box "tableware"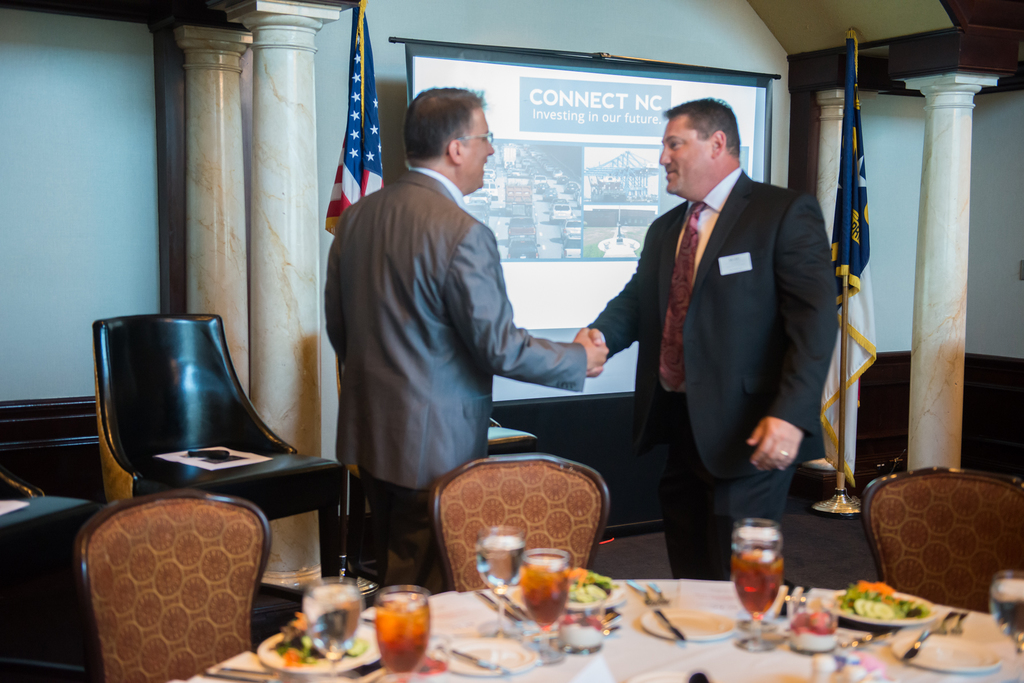
x1=558 y1=597 x2=605 y2=657
